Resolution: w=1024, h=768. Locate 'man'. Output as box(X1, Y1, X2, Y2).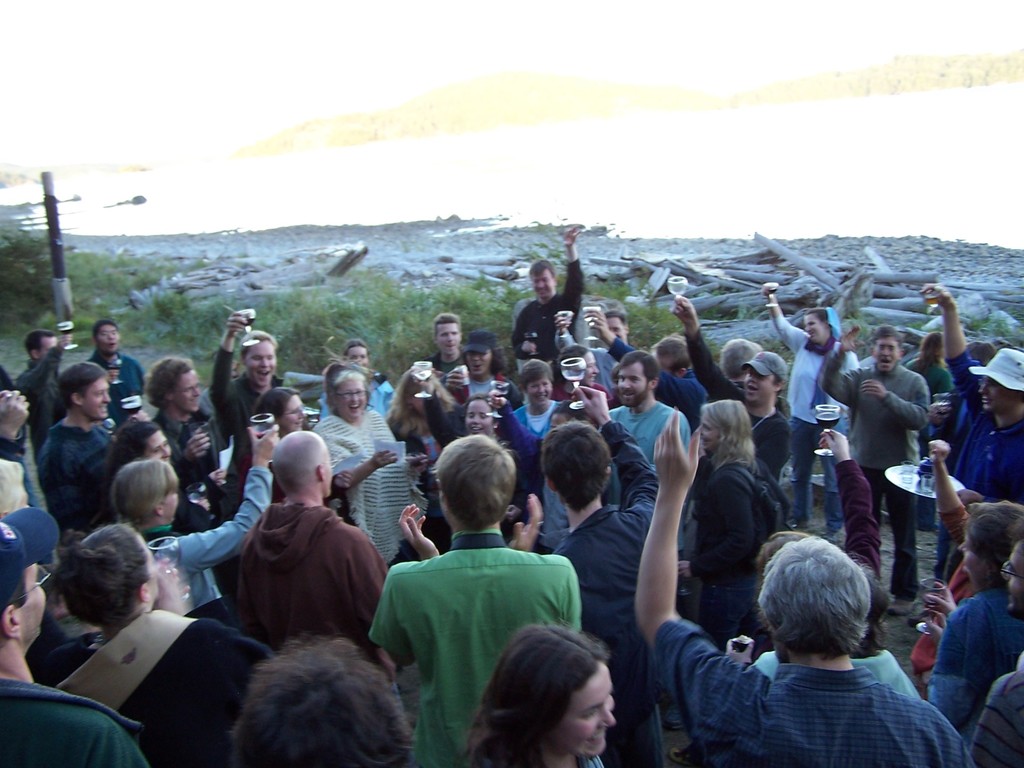
box(7, 321, 73, 455).
